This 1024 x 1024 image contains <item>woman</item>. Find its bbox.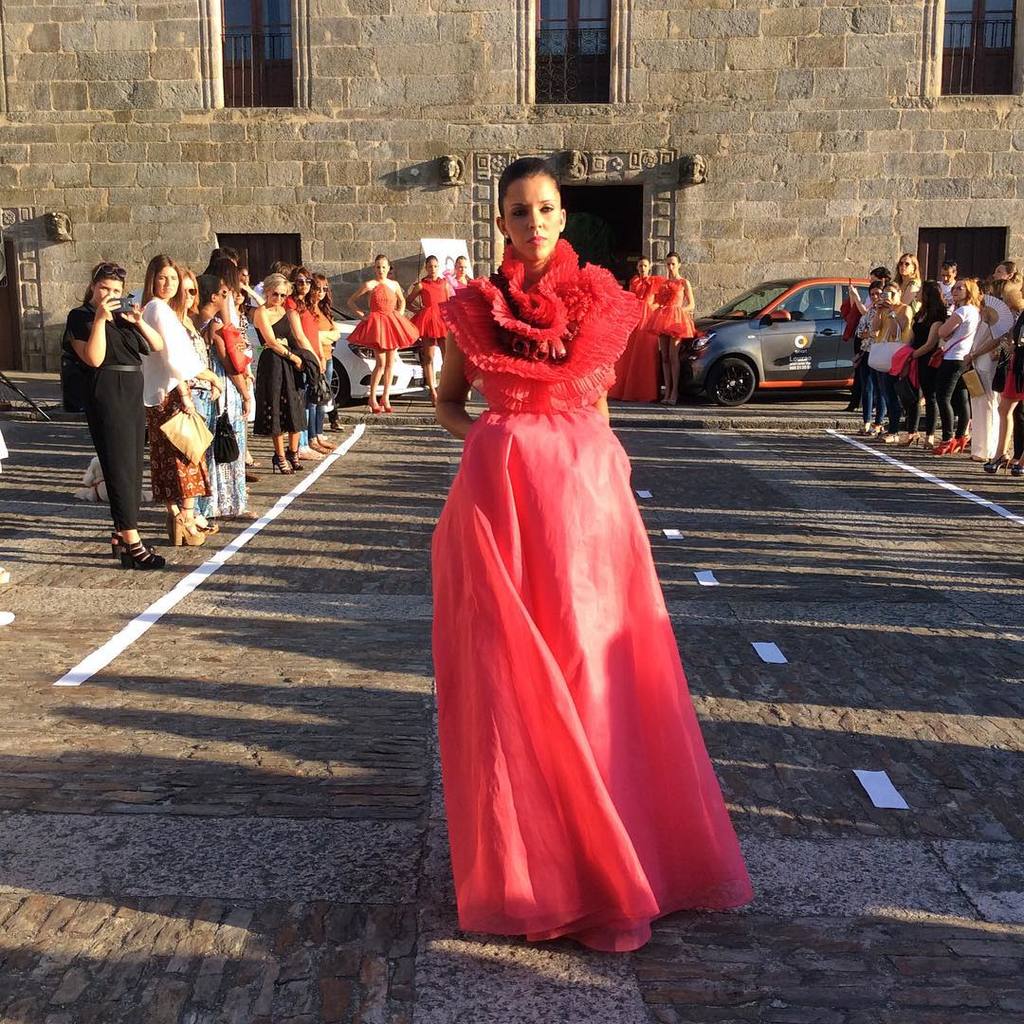
select_region(654, 244, 694, 402).
